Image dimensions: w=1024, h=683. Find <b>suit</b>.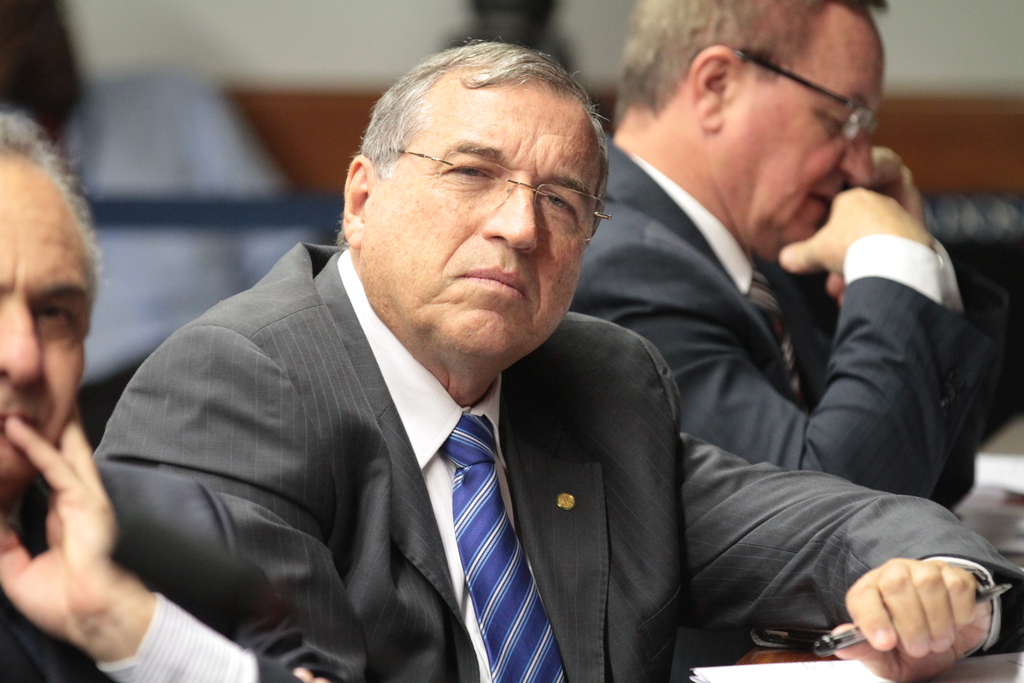
left=570, top=143, right=1010, bottom=511.
